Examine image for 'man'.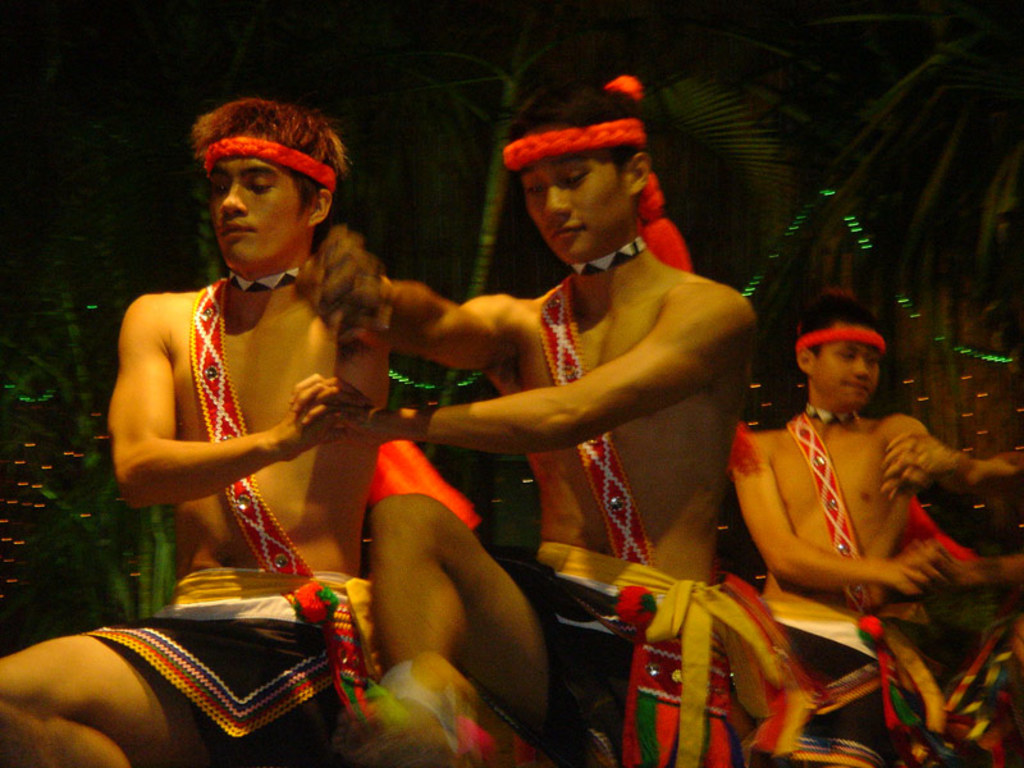
Examination result: 0, 96, 389, 767.
